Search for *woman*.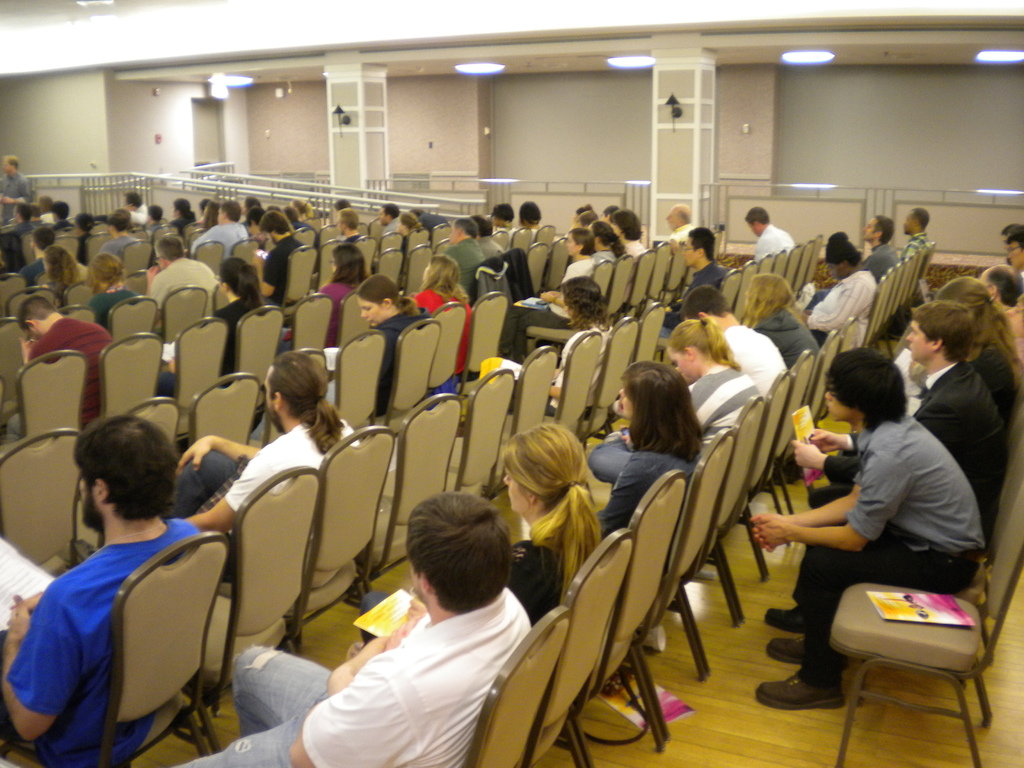
Found at (x1=592, y1=222, x2=628, y2=259).
